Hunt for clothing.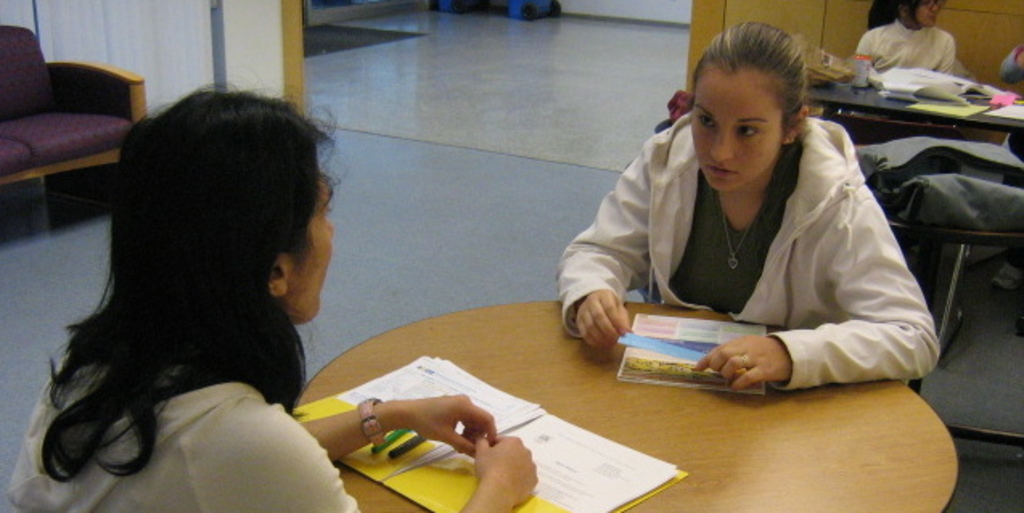
Hunted down at {"left": 850, "top": 13, "right": 963, "bottom": 76}.
